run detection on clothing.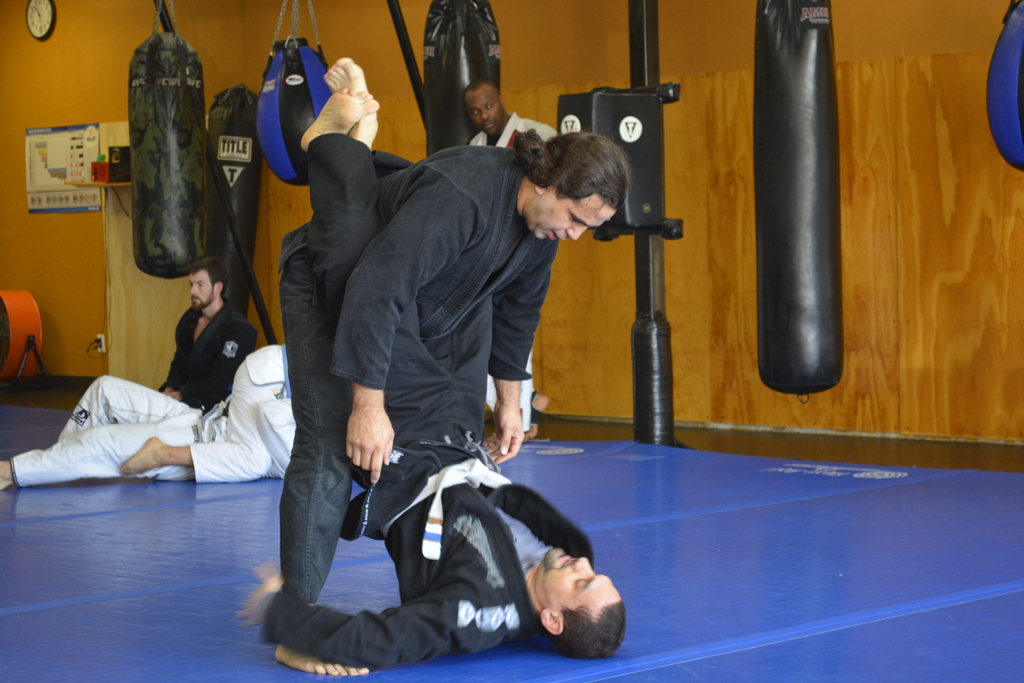
Result: rect(263, 135, 599, 668).
